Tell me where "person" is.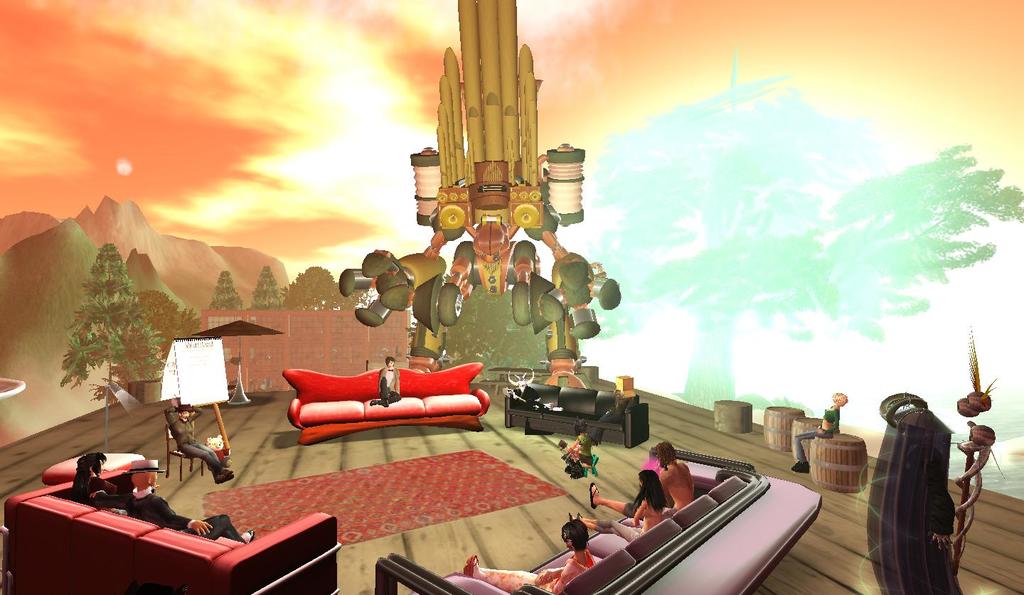
"person" is at (632, 442, 695, 540).
